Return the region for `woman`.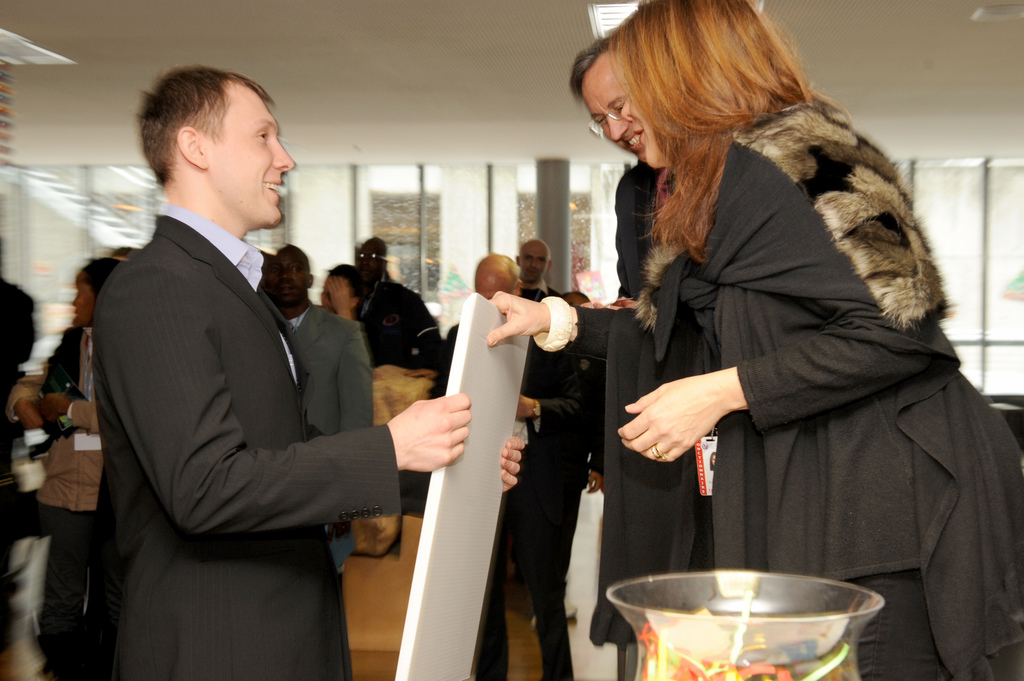
left=324, top=265, right=399, bottom=374.
